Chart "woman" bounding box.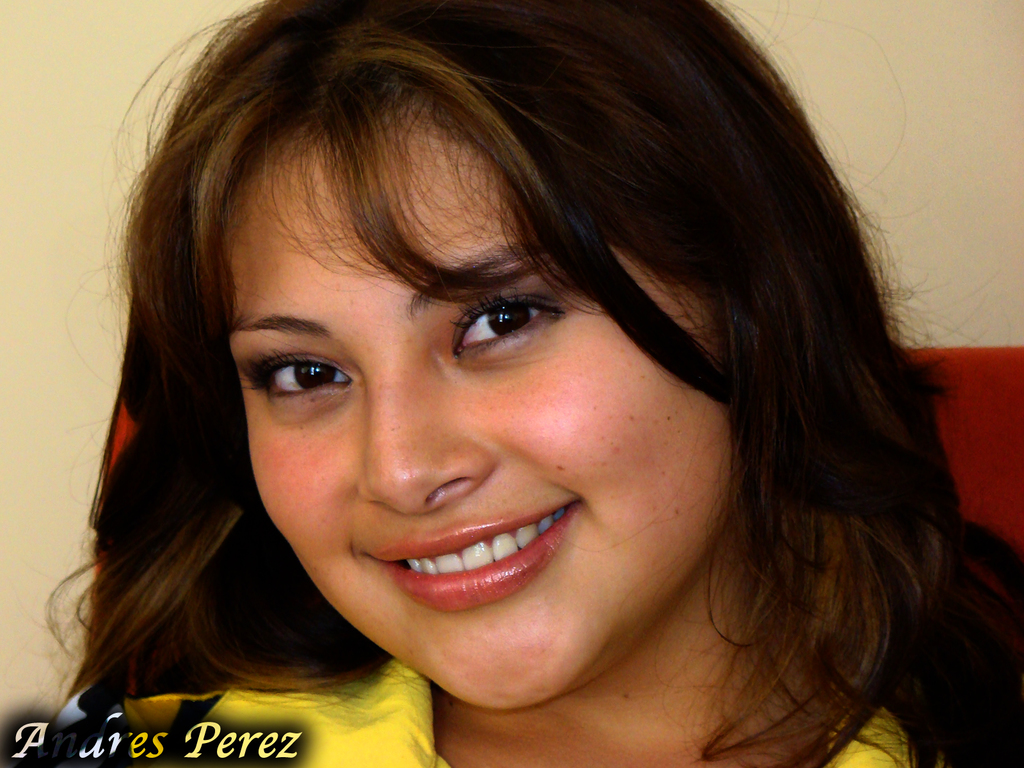
Charted: {"x1": 35, "y1": 35, "x2": 994, "y2": 760}.
